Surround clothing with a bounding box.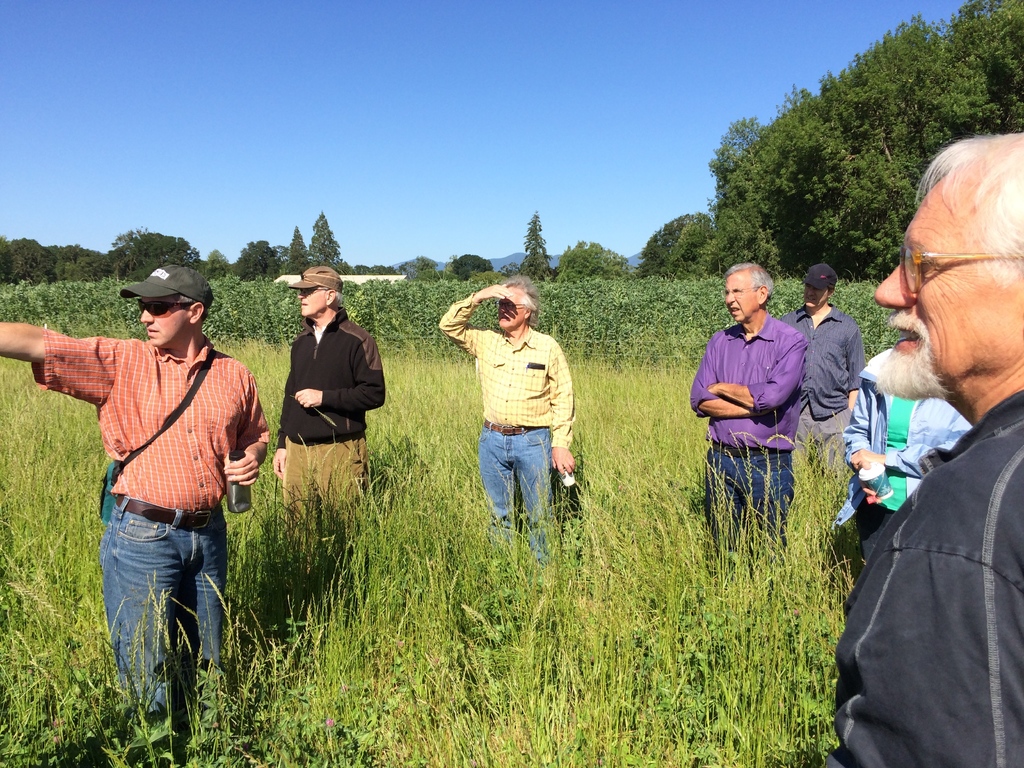
689,314,810,572.
